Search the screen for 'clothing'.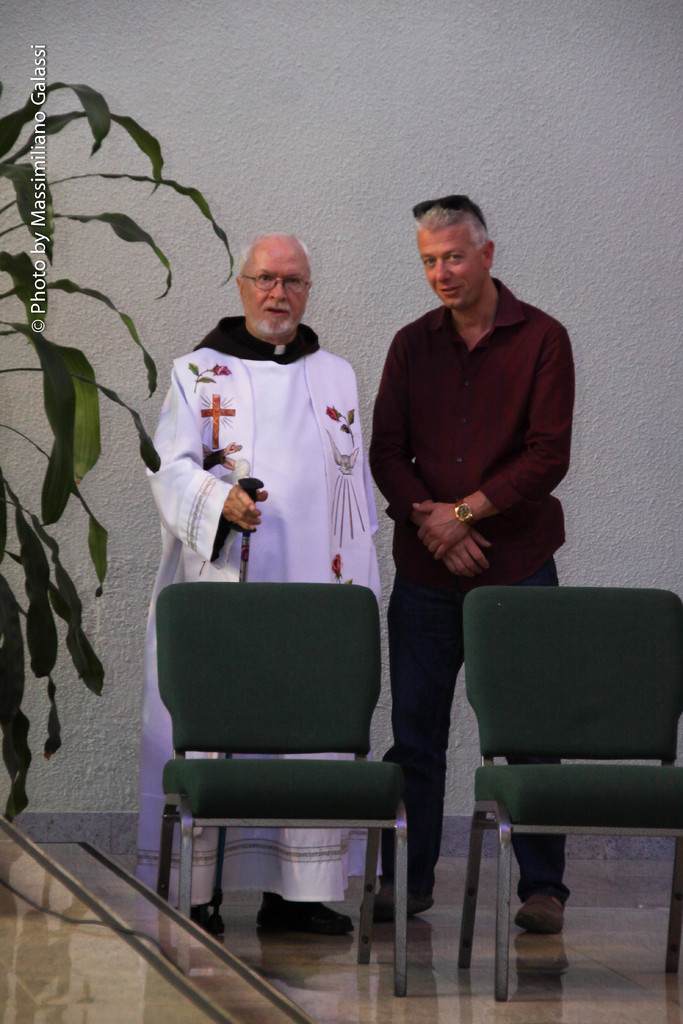
Found at box=[144, 310, 382, 898].
